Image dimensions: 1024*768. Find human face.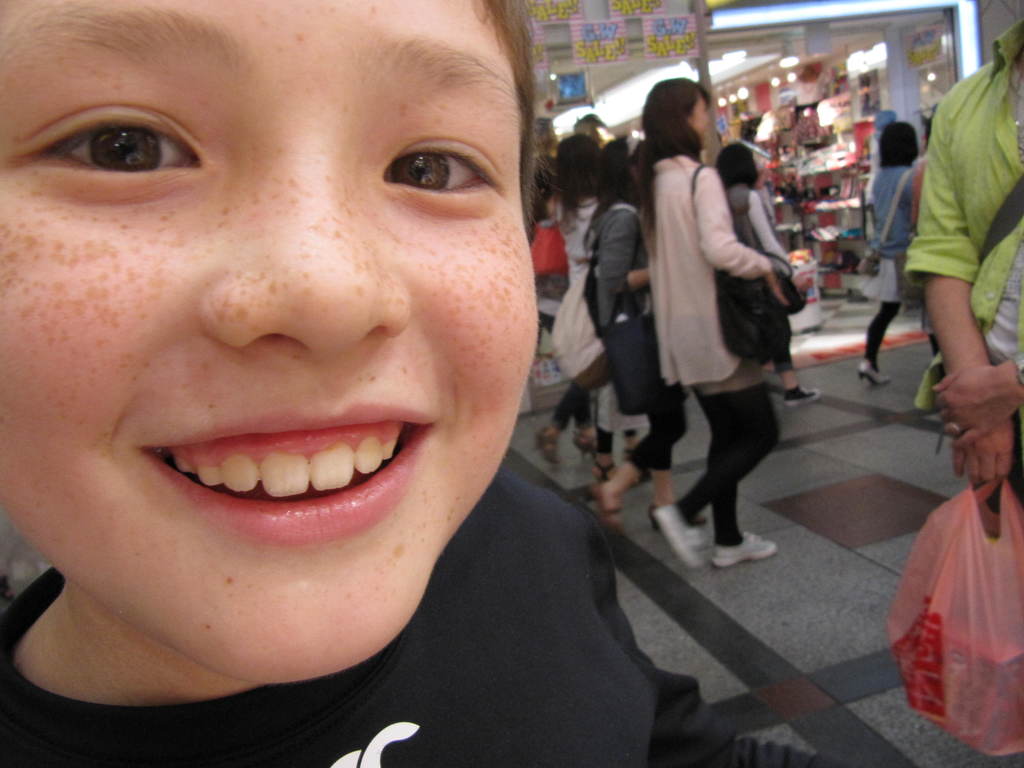
bbox=(692, 90, 710, 148).
